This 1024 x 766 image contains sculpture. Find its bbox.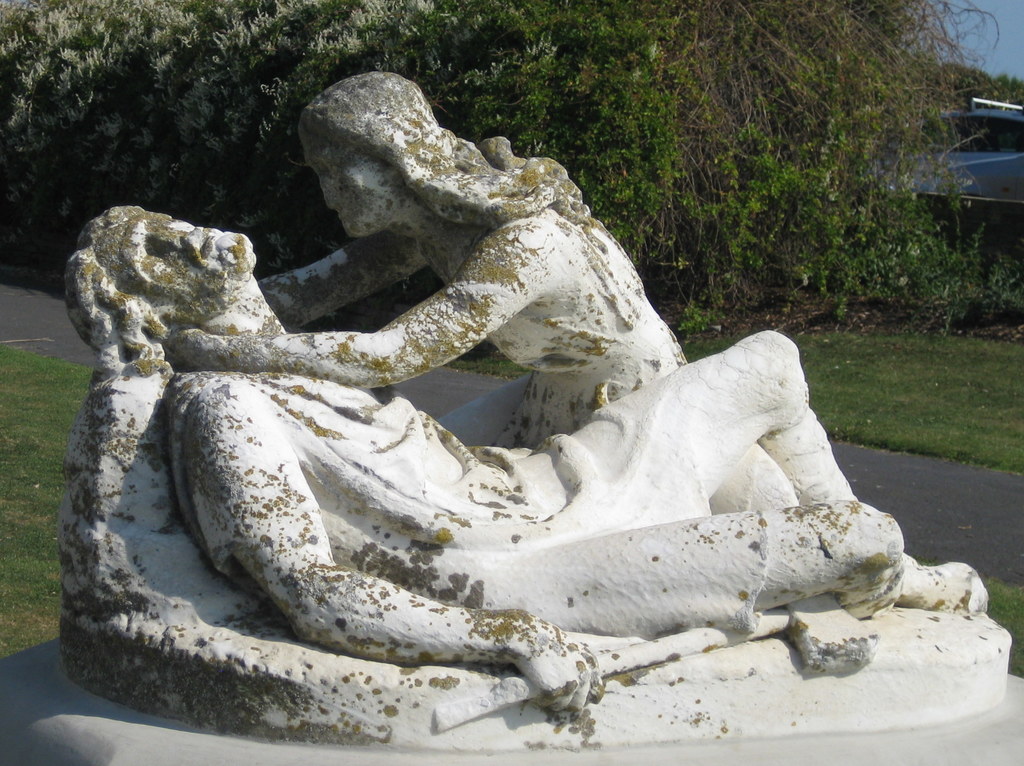
Rect(16, 54, 935, 731).
